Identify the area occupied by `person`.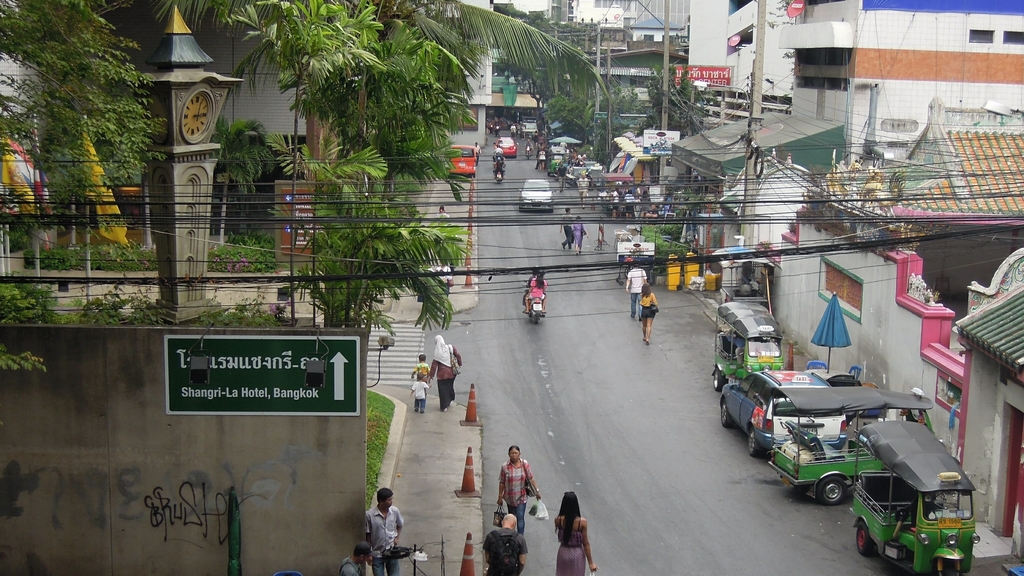
Area: (408, 373, 431, 412).
